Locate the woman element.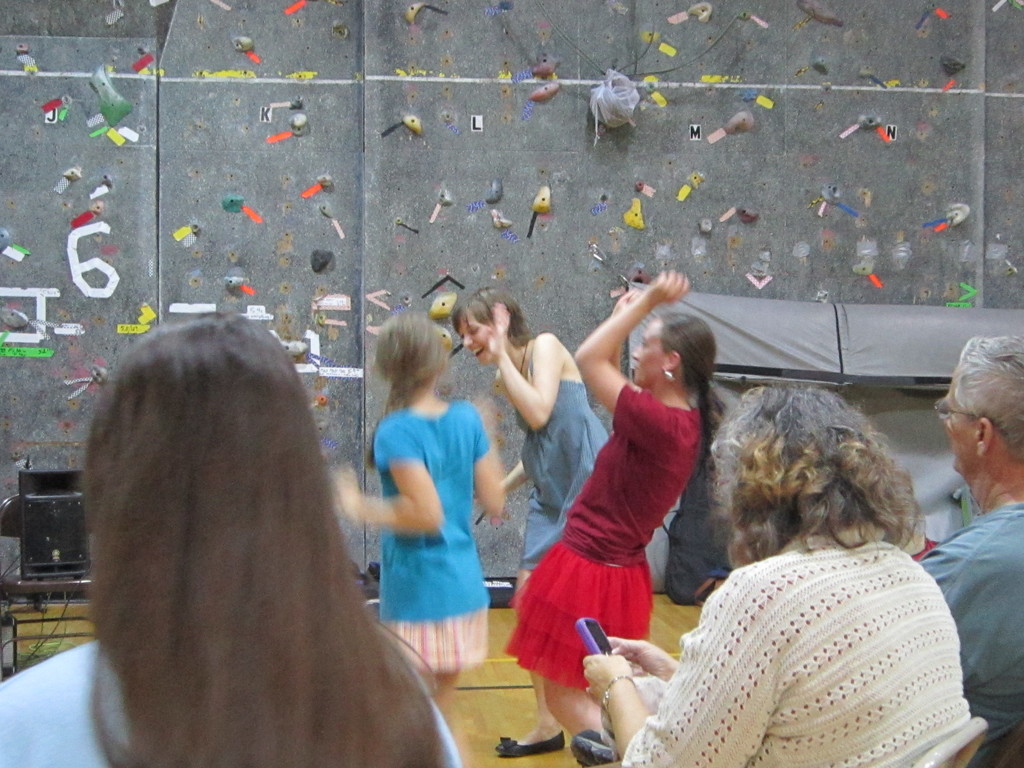
Element bbox: 499, 261, 735, 723.
